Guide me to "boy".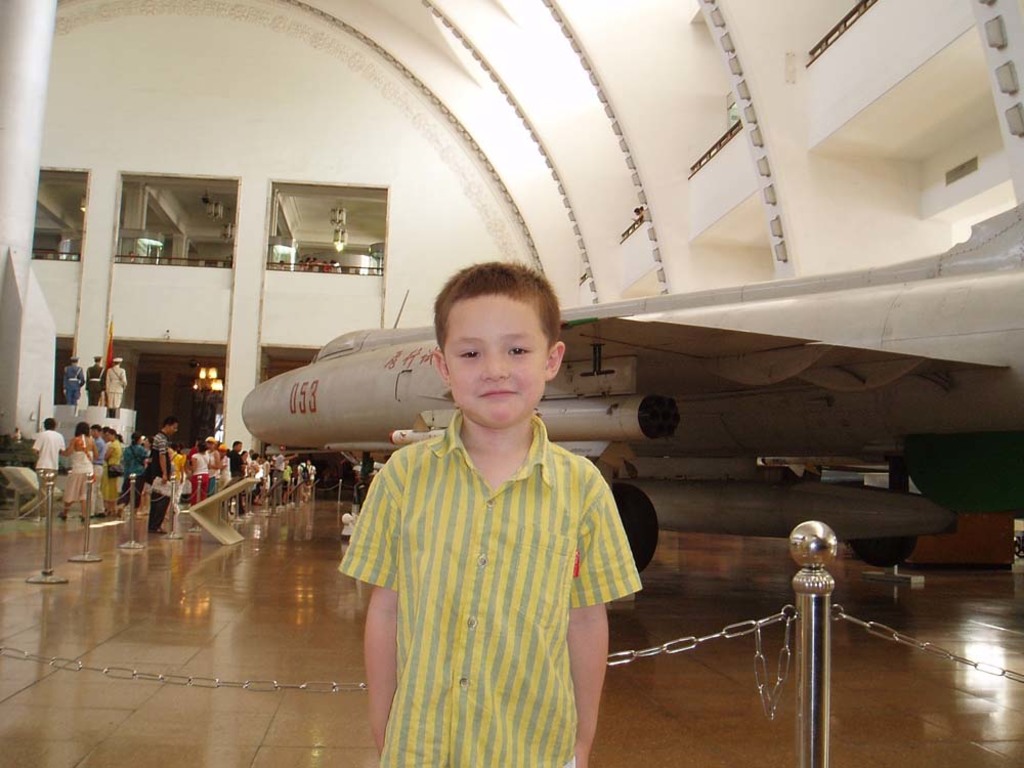
Guidance: locate(342, 260, 647, 767).
